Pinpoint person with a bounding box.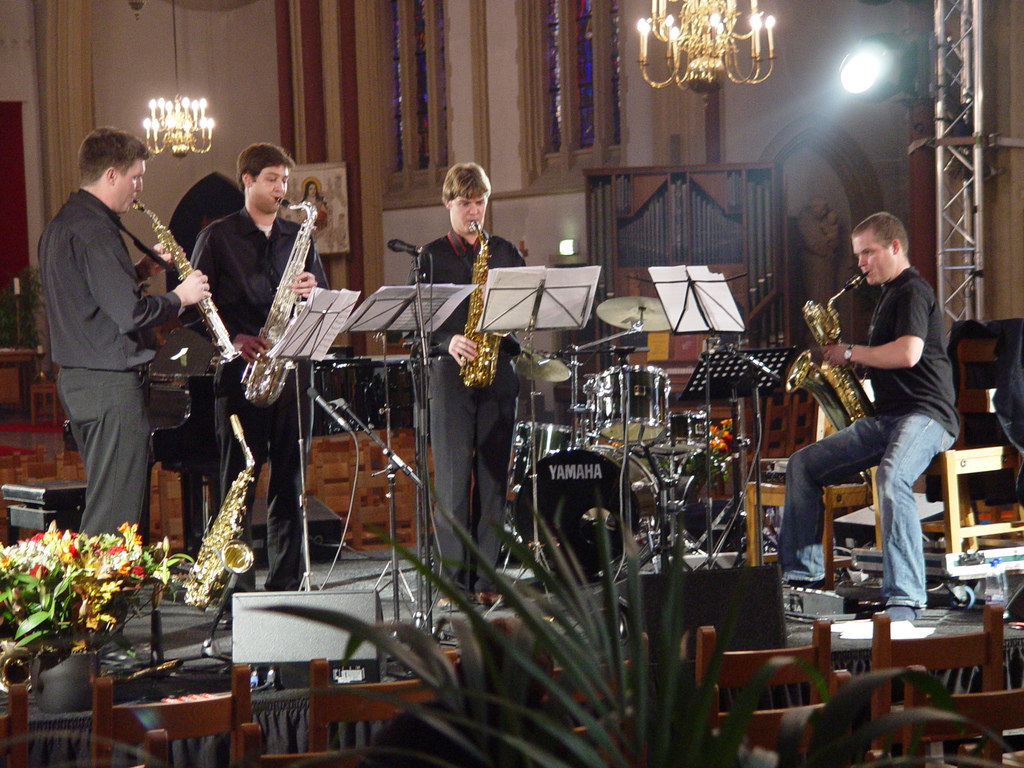
select_region(804, 201, 961, 639).
